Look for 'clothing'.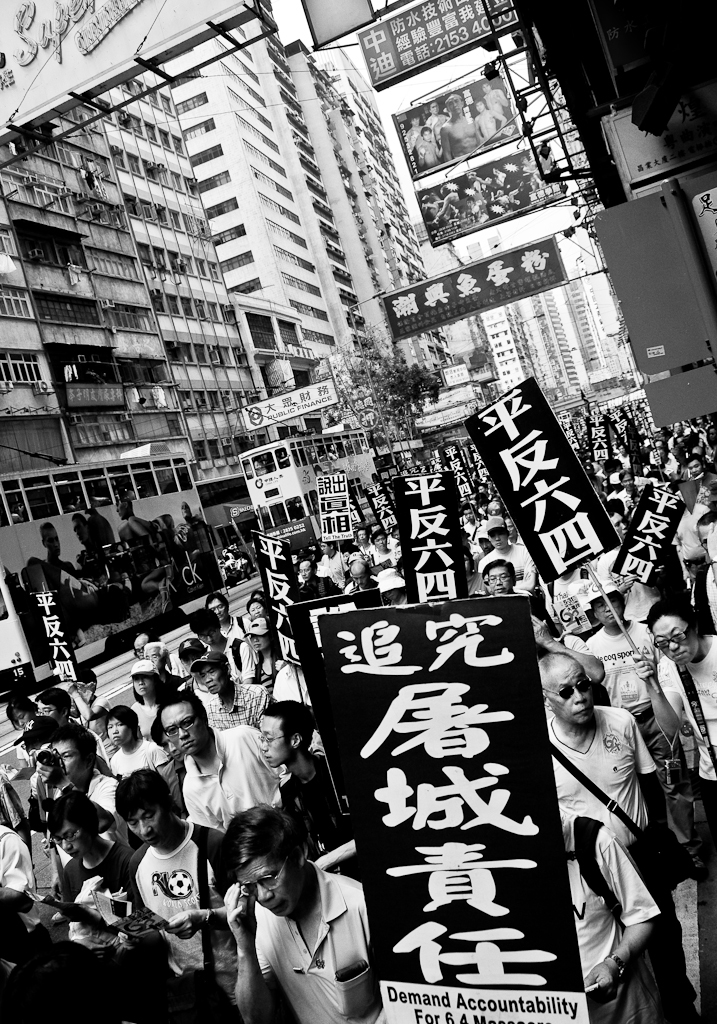
Found: 605:546:656:638.
